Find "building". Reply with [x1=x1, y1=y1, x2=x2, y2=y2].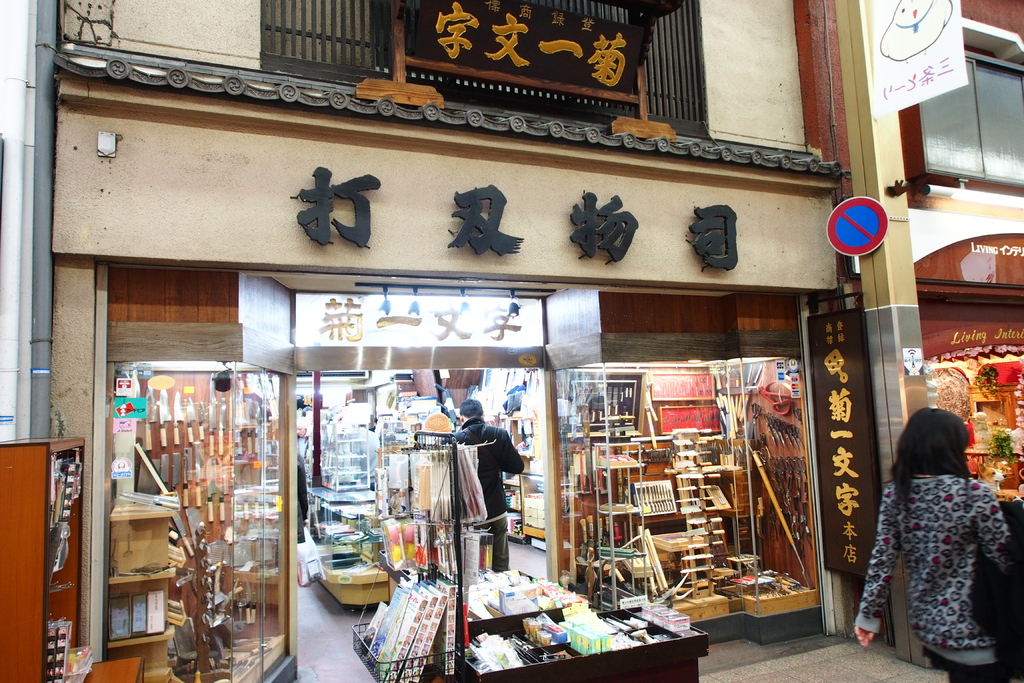
[x1=796, y1=0, x2=1023, y2=661].
